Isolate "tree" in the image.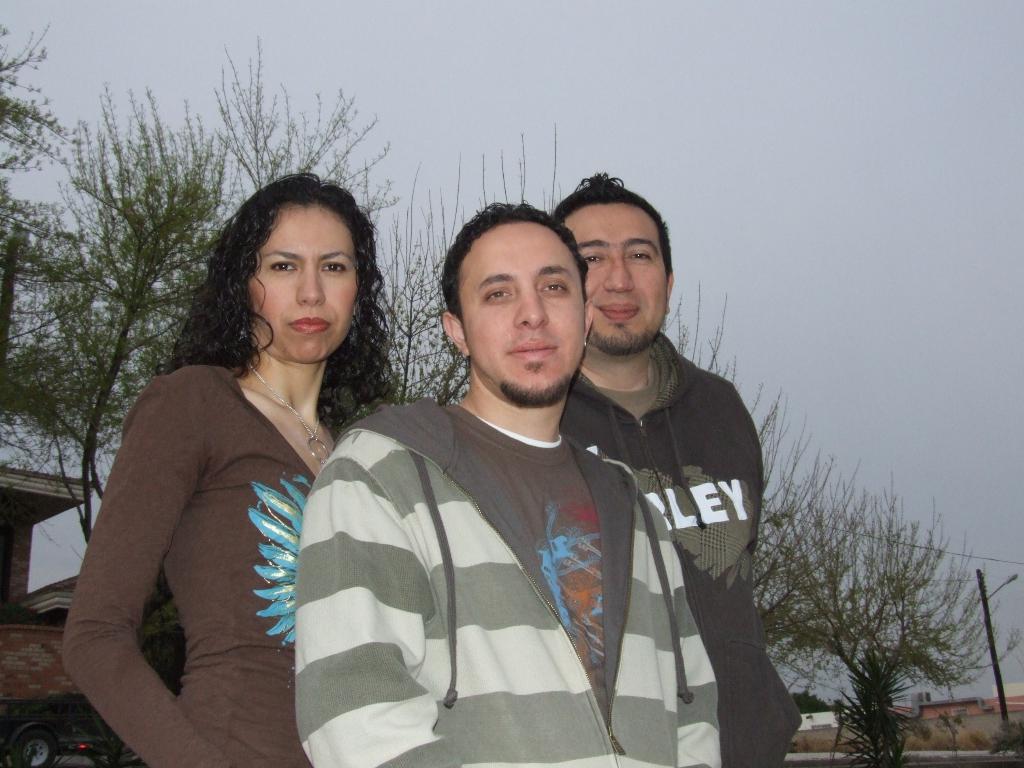
Isolated region: bbox(822, 458, 958, 756).
